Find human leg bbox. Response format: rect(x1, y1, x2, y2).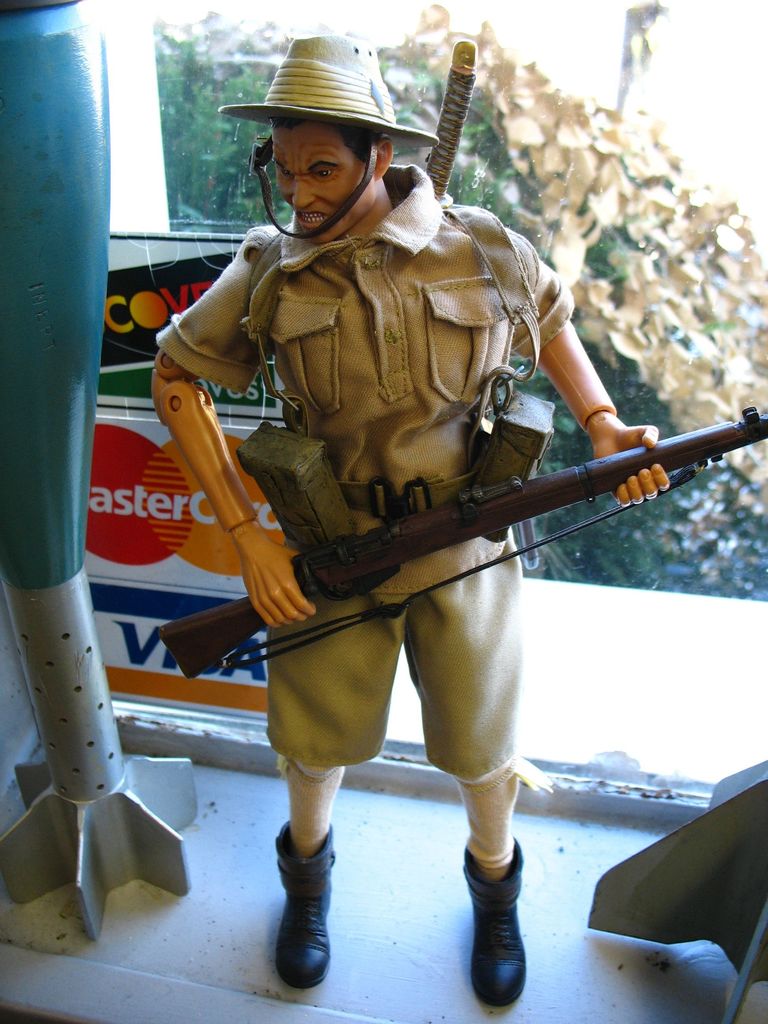
rect(259, 593, 411, 991).
